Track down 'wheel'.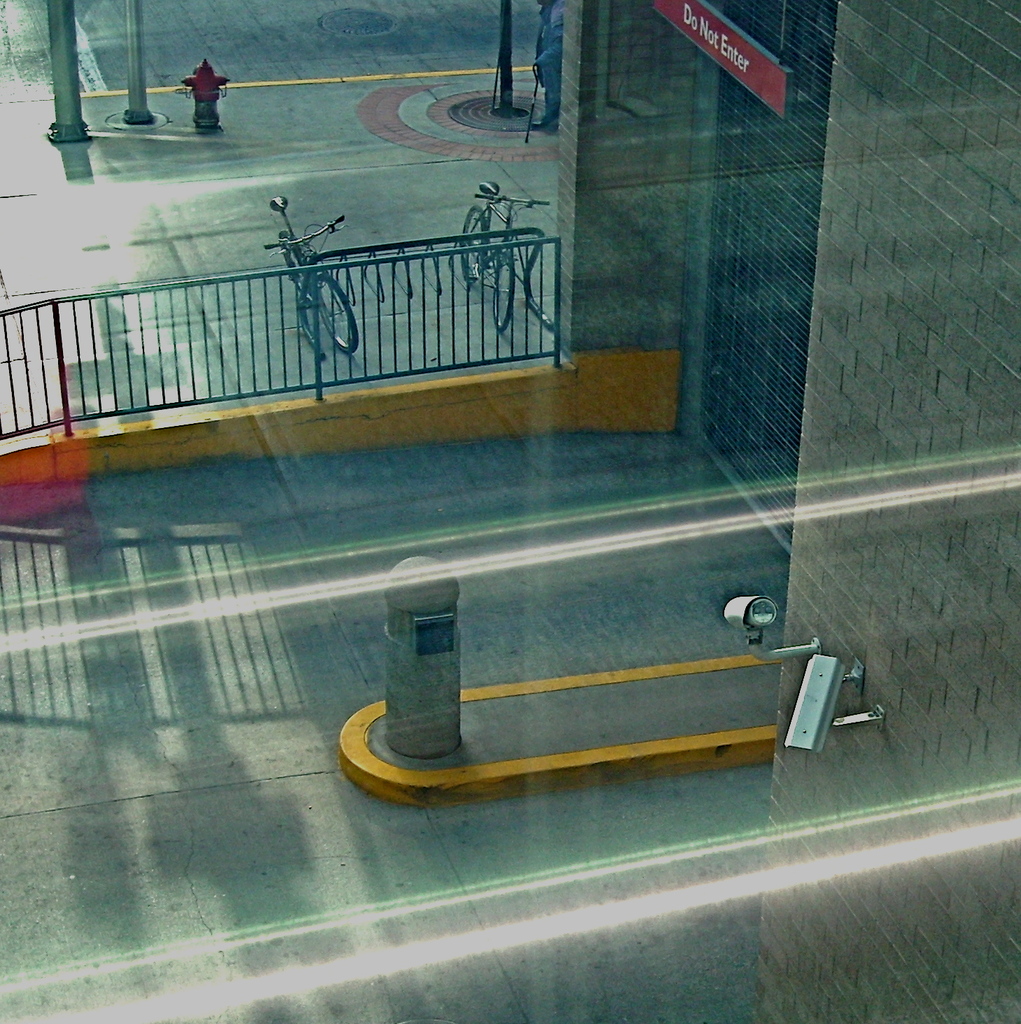
Tracked to 275:230:312:279.
